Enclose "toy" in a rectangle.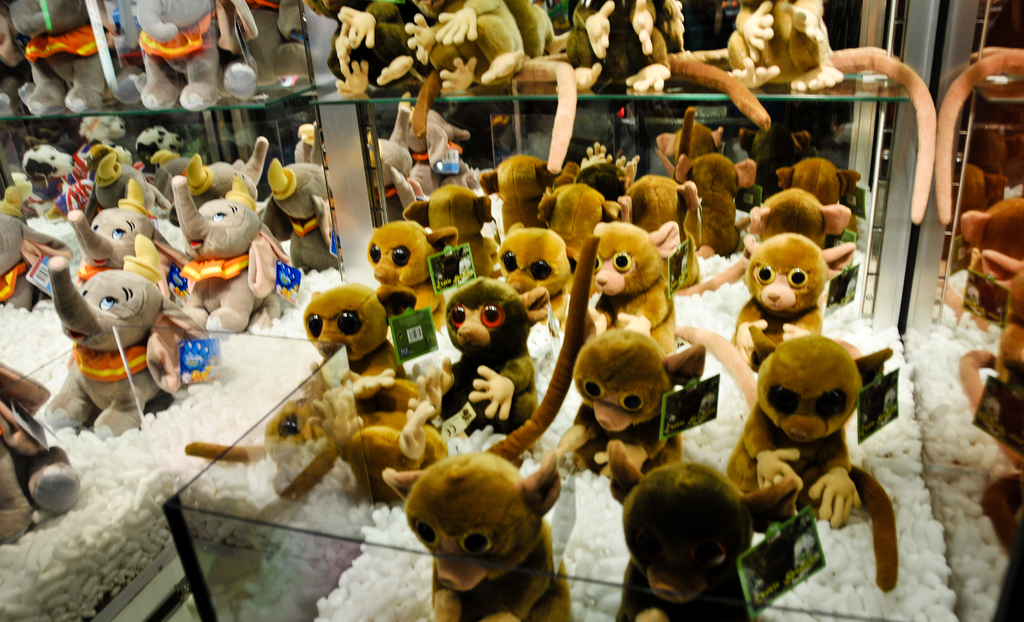
<bbox>44, 240, 165, 427</bbox>.
